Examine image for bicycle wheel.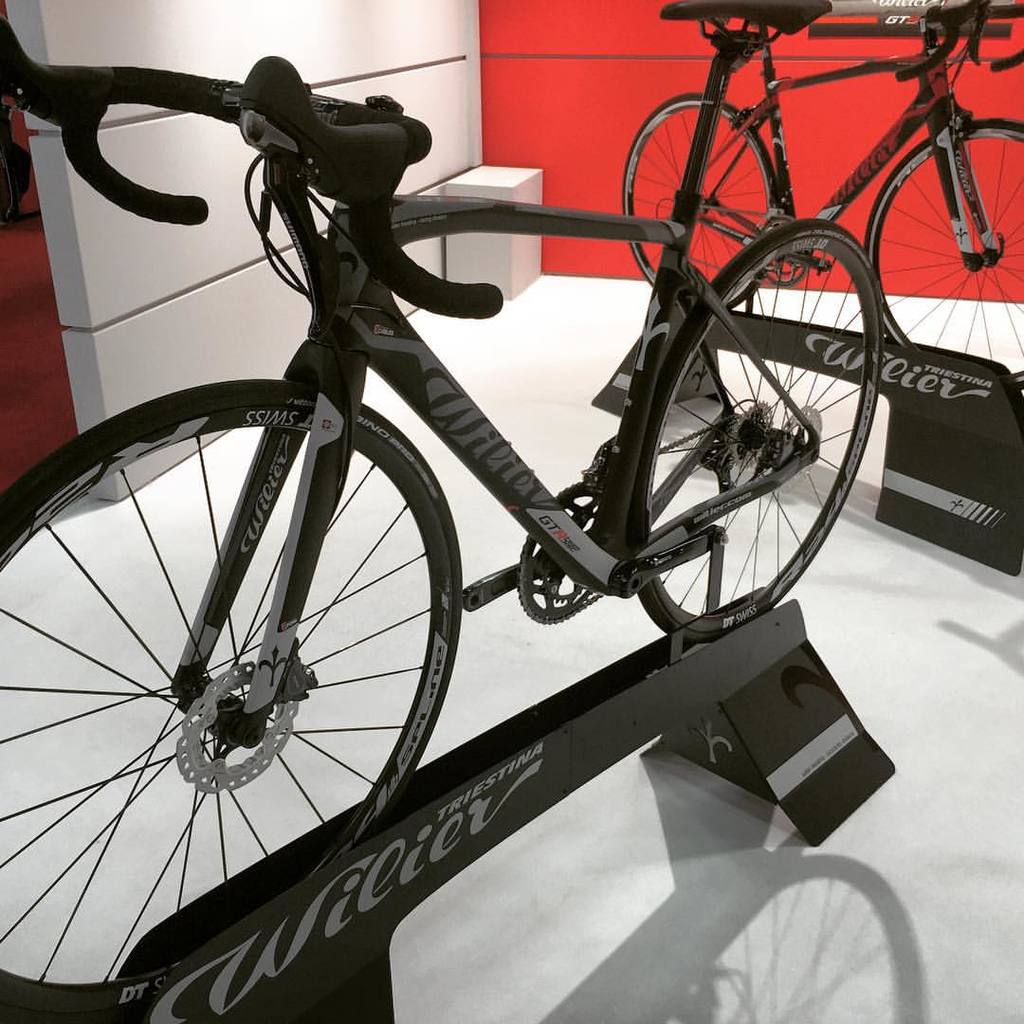
Examination result: (x1=622, y1=87, x2=781, y2=316).
